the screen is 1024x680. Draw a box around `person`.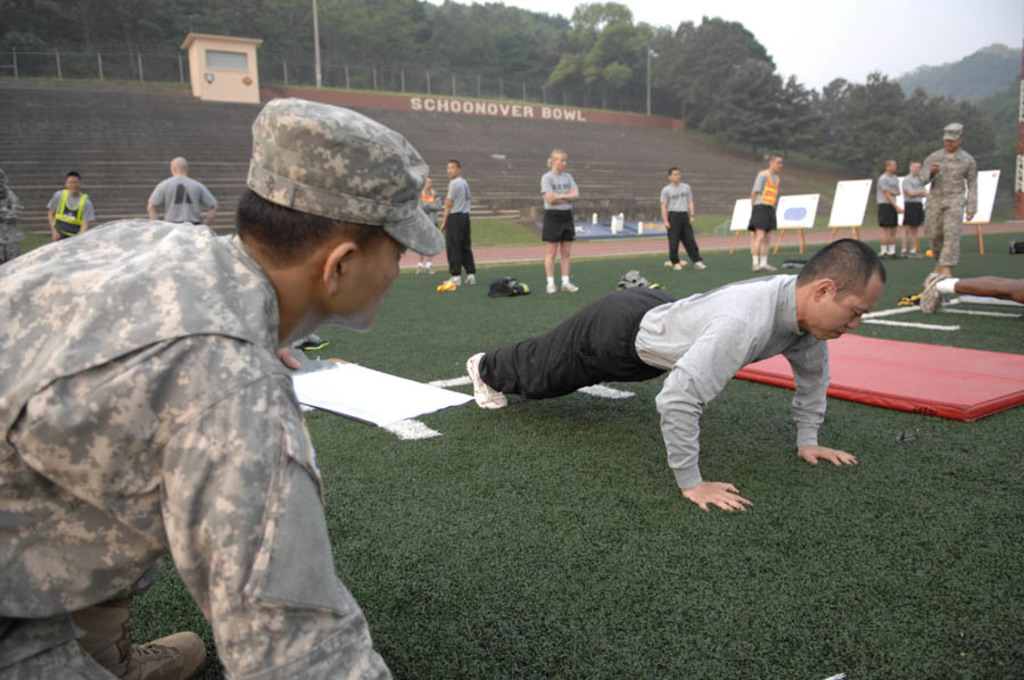
416,176,444,275.
